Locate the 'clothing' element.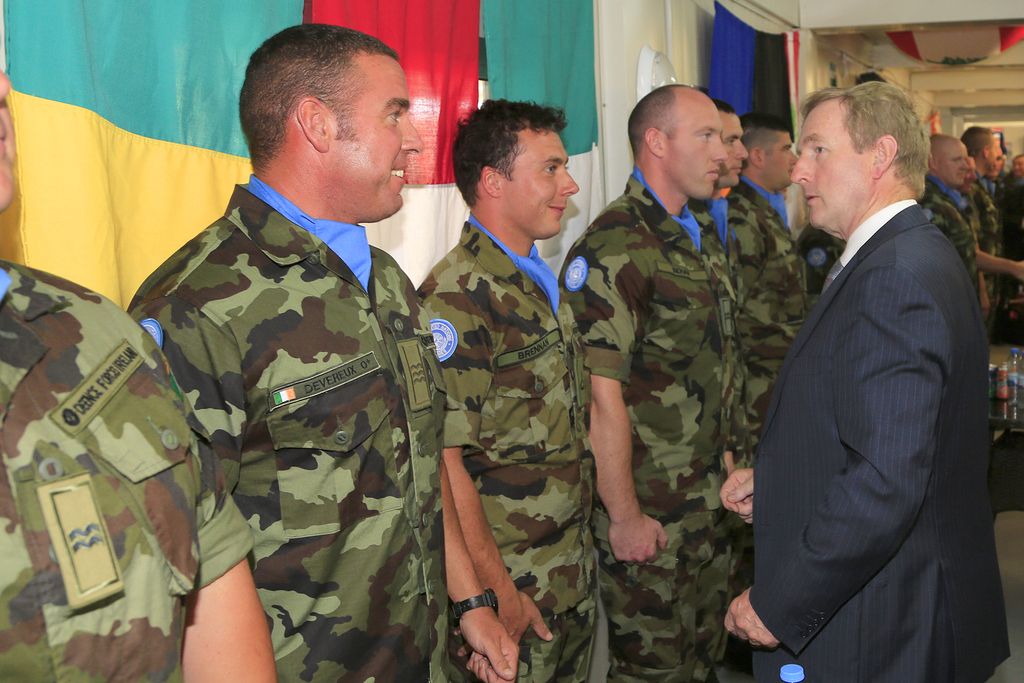
Element bbox: crop(136, 109, 450, 682).
